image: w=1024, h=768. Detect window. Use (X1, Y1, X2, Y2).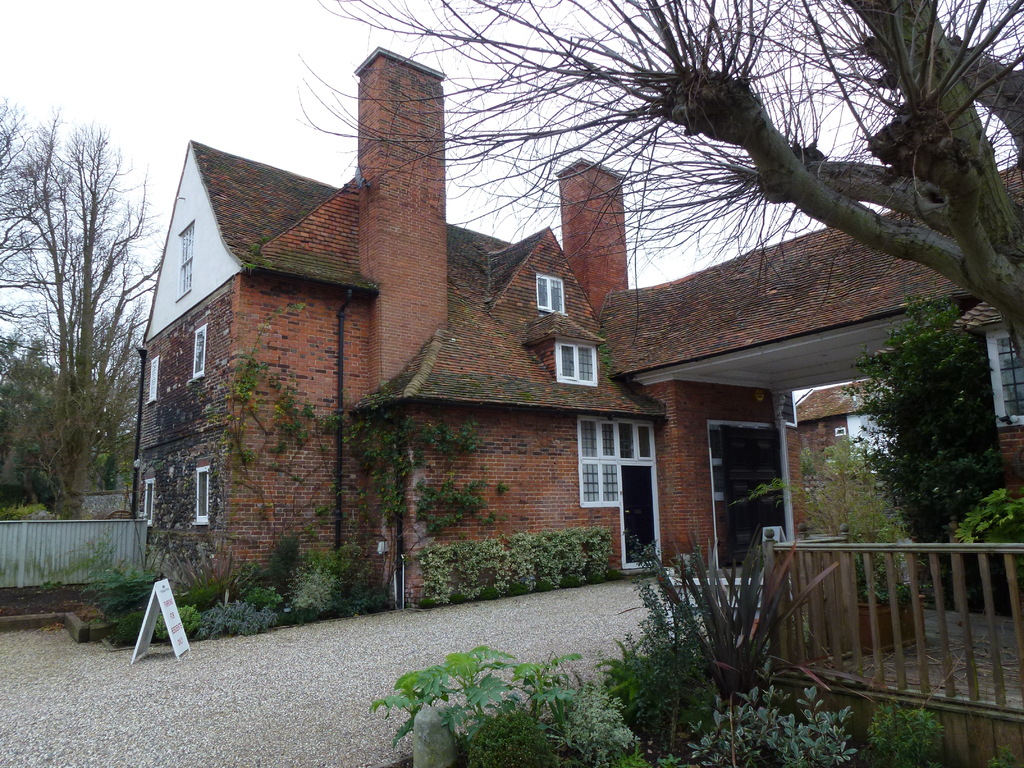
(193, 325, 207, 381).
